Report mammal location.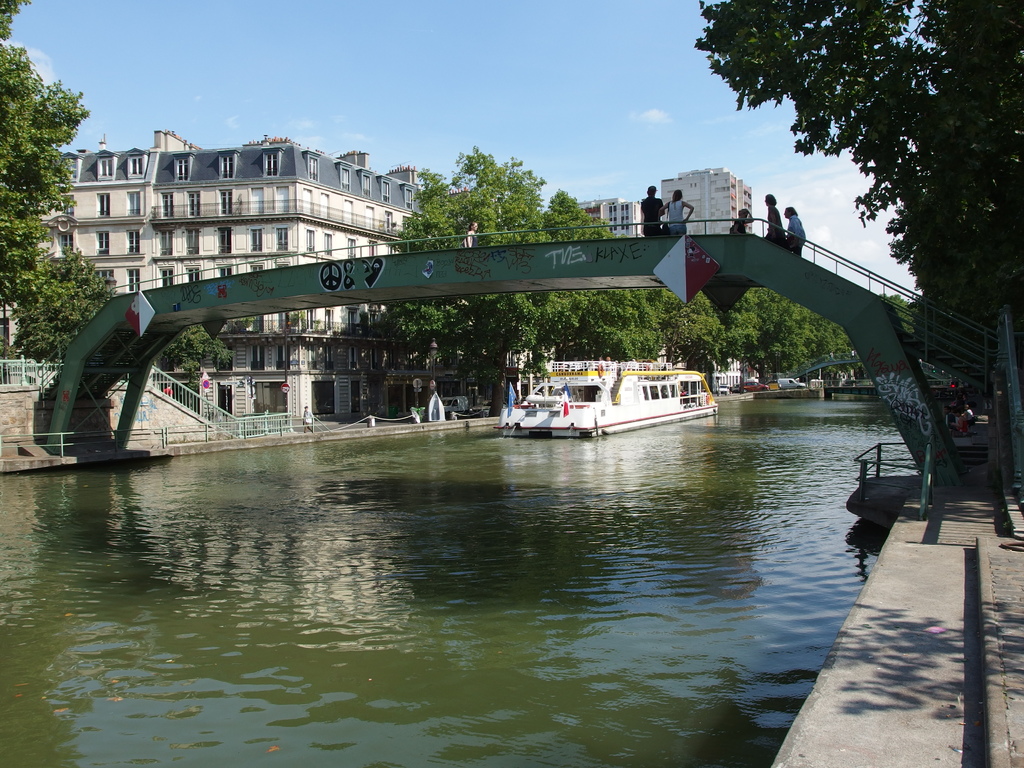
Report: <region>661, 186, 697, 236</region>.
